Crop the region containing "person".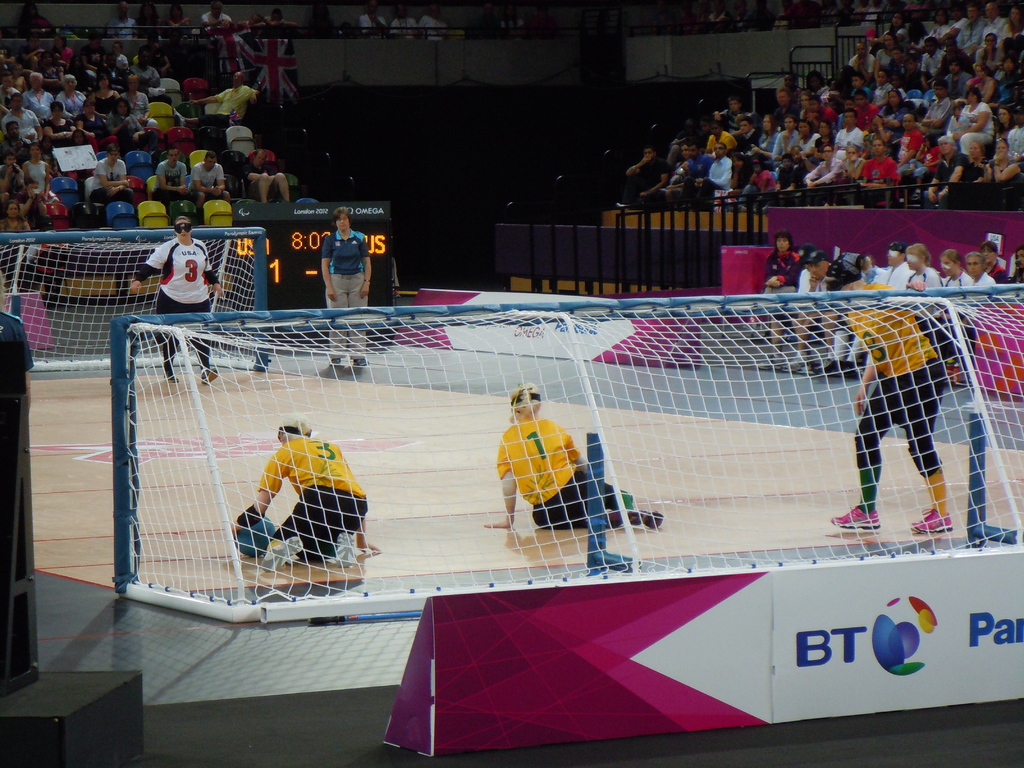
Crop region: x1=775 y1=266 x2=962 y2=532.
